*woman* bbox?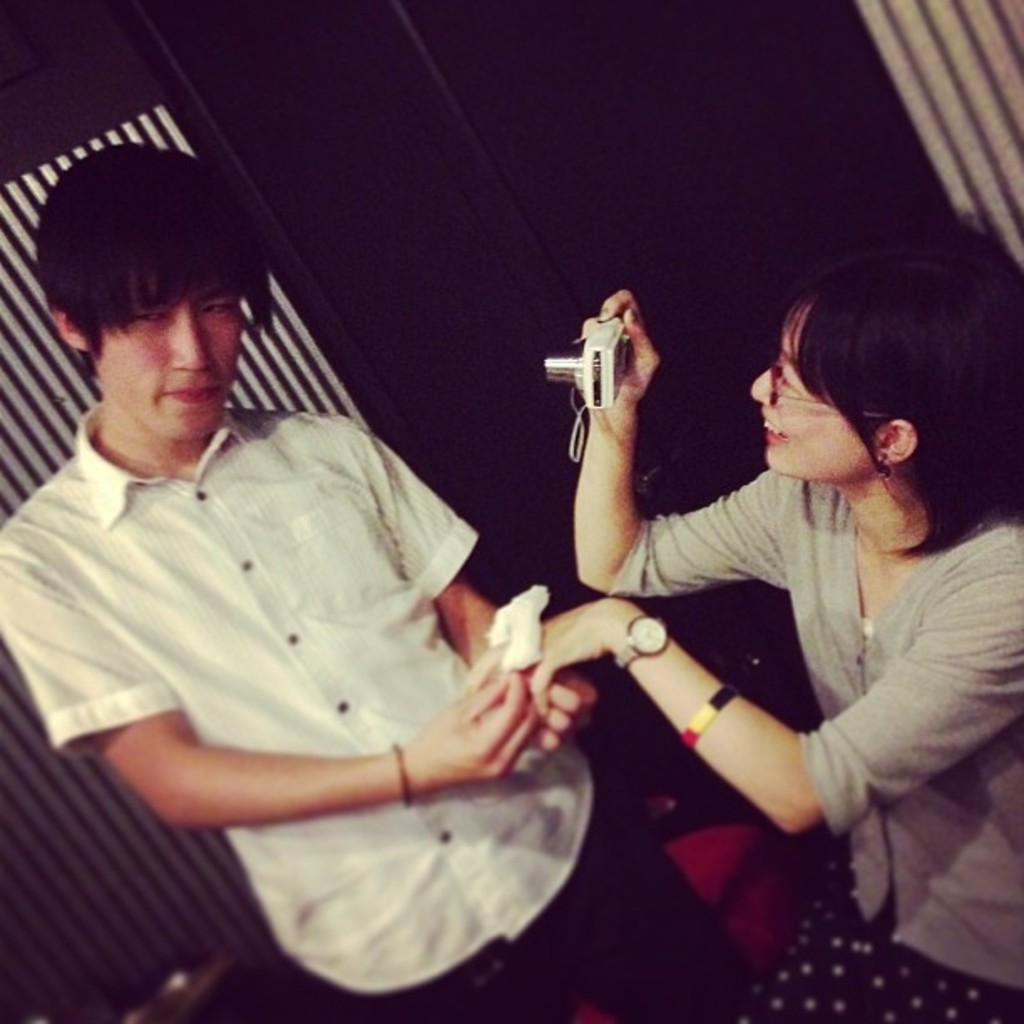
pyautogui.locateOnScreen(574, 233, 1021, 986)
